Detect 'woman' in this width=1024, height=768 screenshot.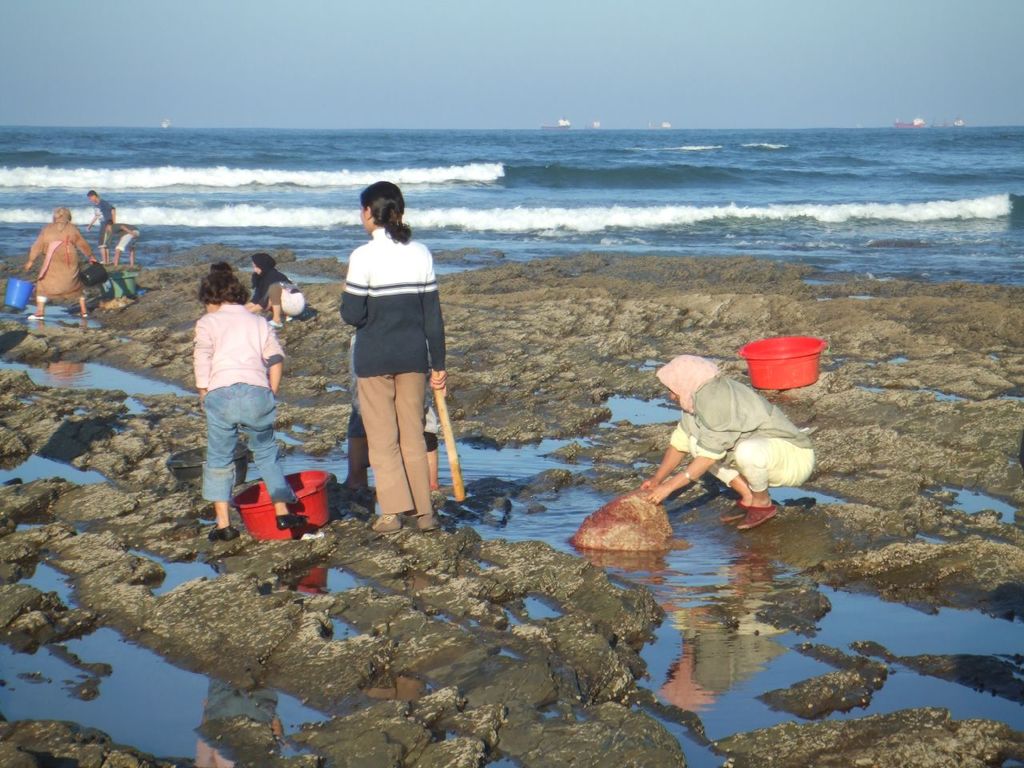
Detection: (left=326, top=186, right=466, bottom=556).
